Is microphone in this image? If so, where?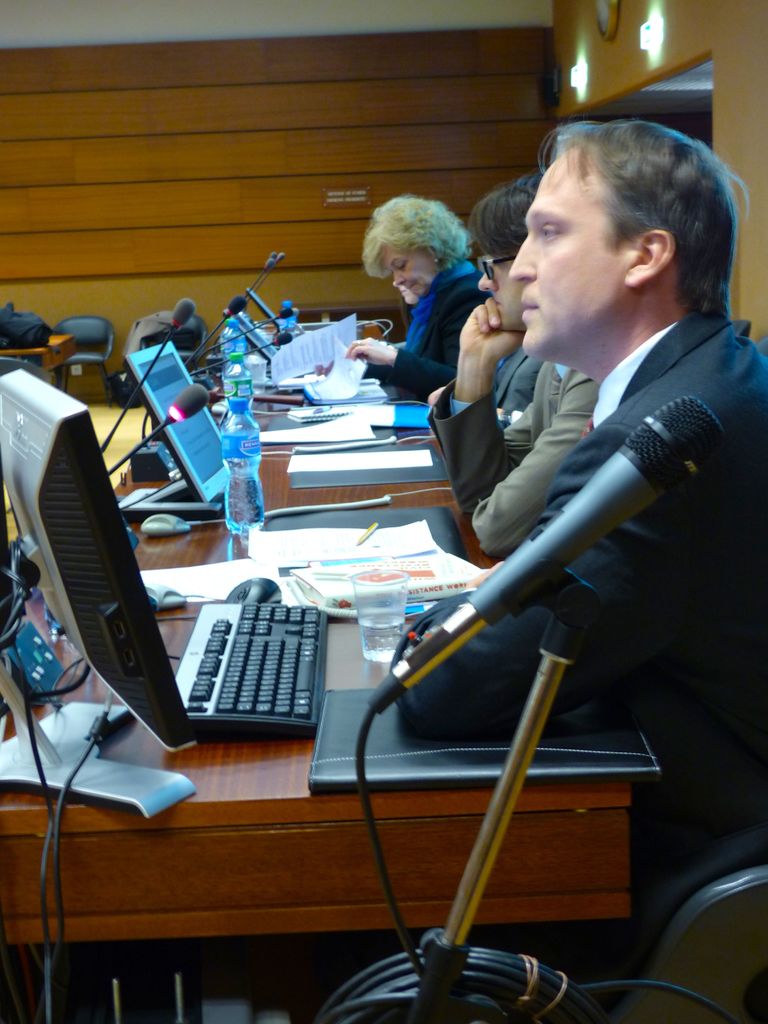
Yes, at select_region(259, 252, 289, 289).
